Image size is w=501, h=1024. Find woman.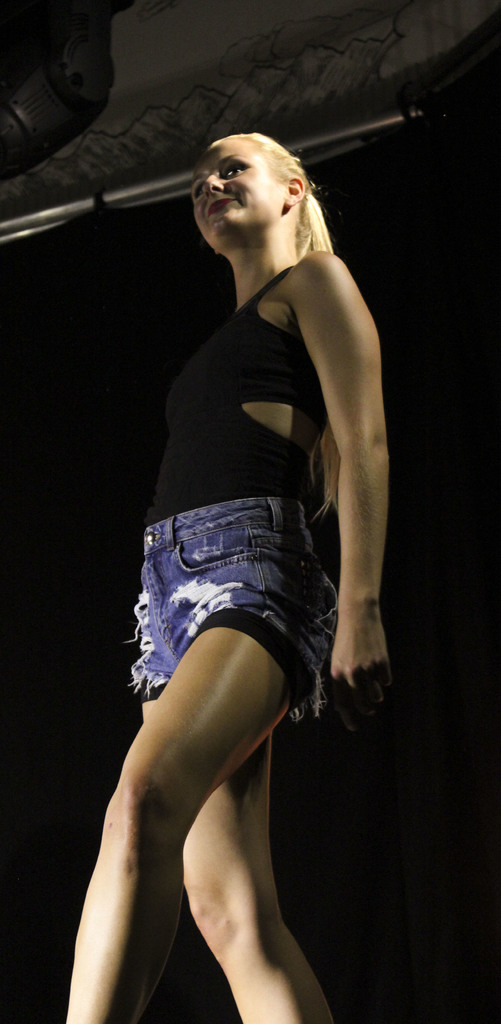
{"left": 93, "top": 113, "right": 418, "bottom": 987}.
